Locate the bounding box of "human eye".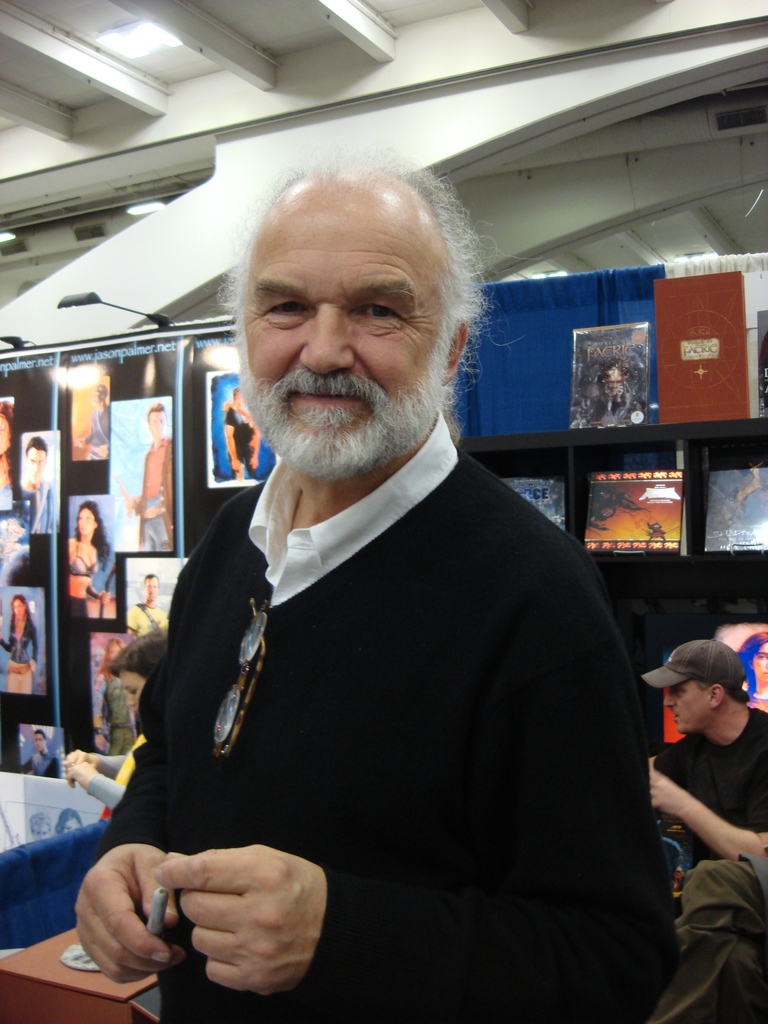
Bounding box: (x1=349, y1=297, x2=404, y2=326).
